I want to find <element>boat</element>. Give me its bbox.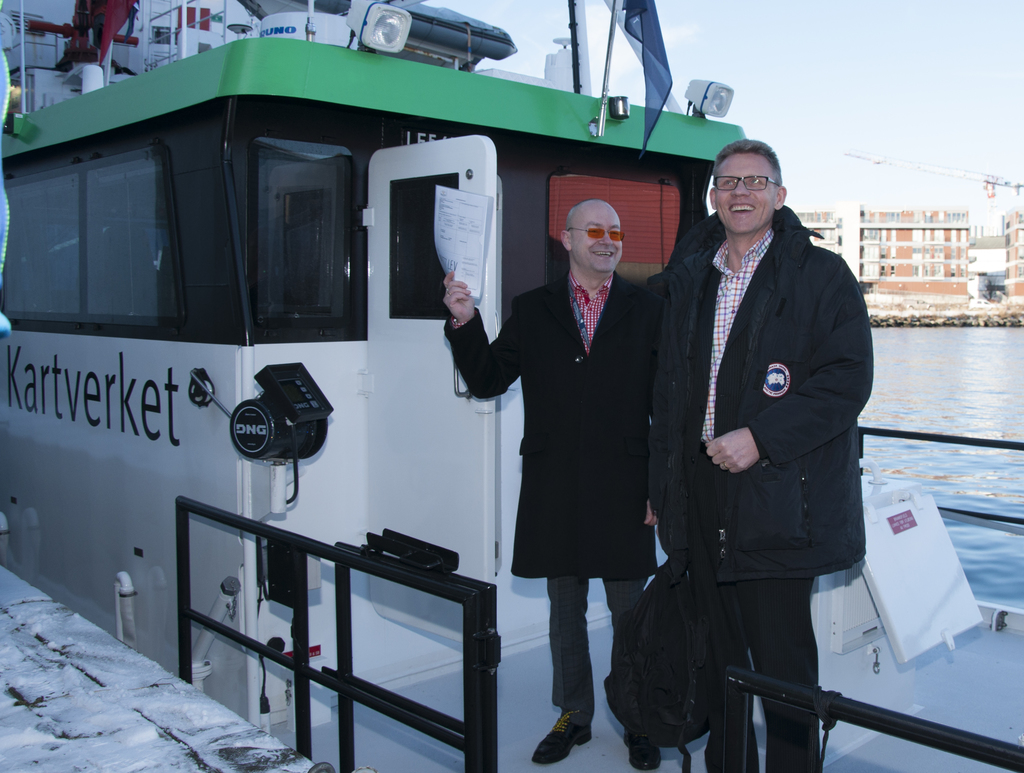
box=[0, 0, 1023, 772].
